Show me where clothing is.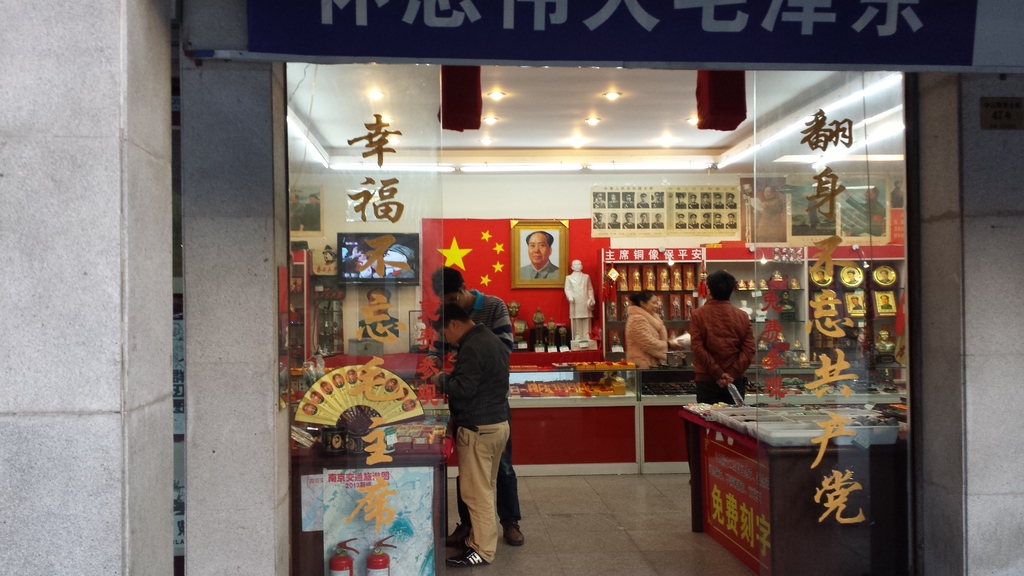
clothing is at box(287, 198, 308, 228).
